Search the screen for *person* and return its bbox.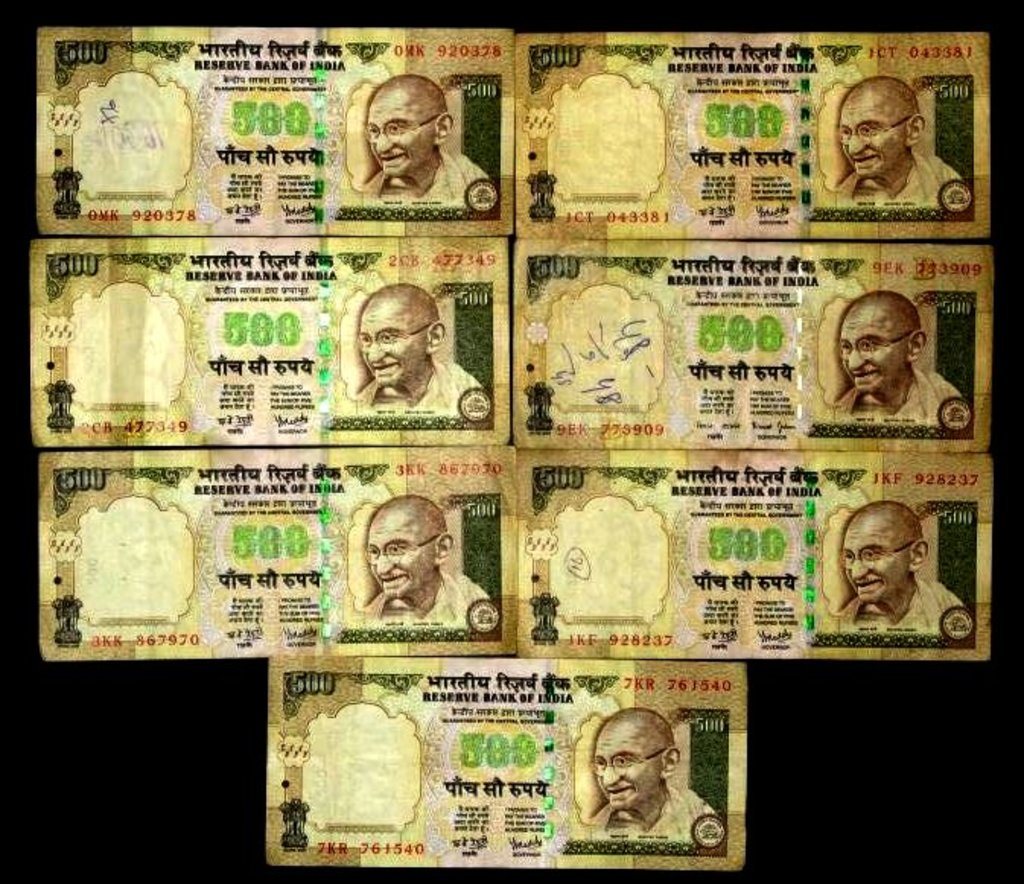
Found: {"x1": 355, "y1": 75, "x2": 493, "y2": 208}.
